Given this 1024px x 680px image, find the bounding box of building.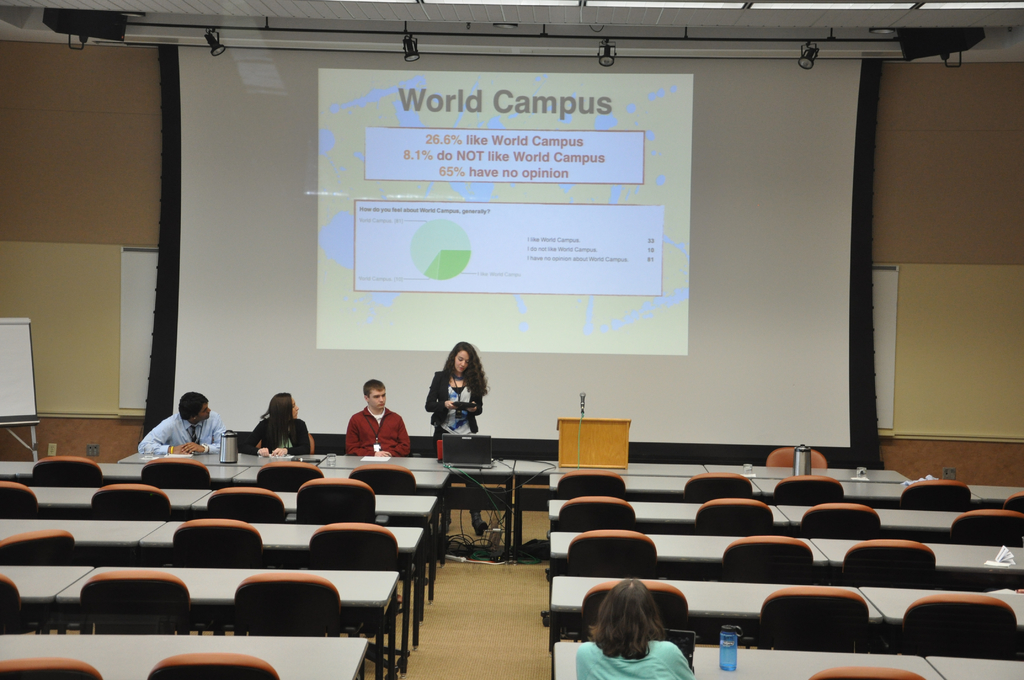
<bbox>0, 0, 1023, 679</bbox>.
